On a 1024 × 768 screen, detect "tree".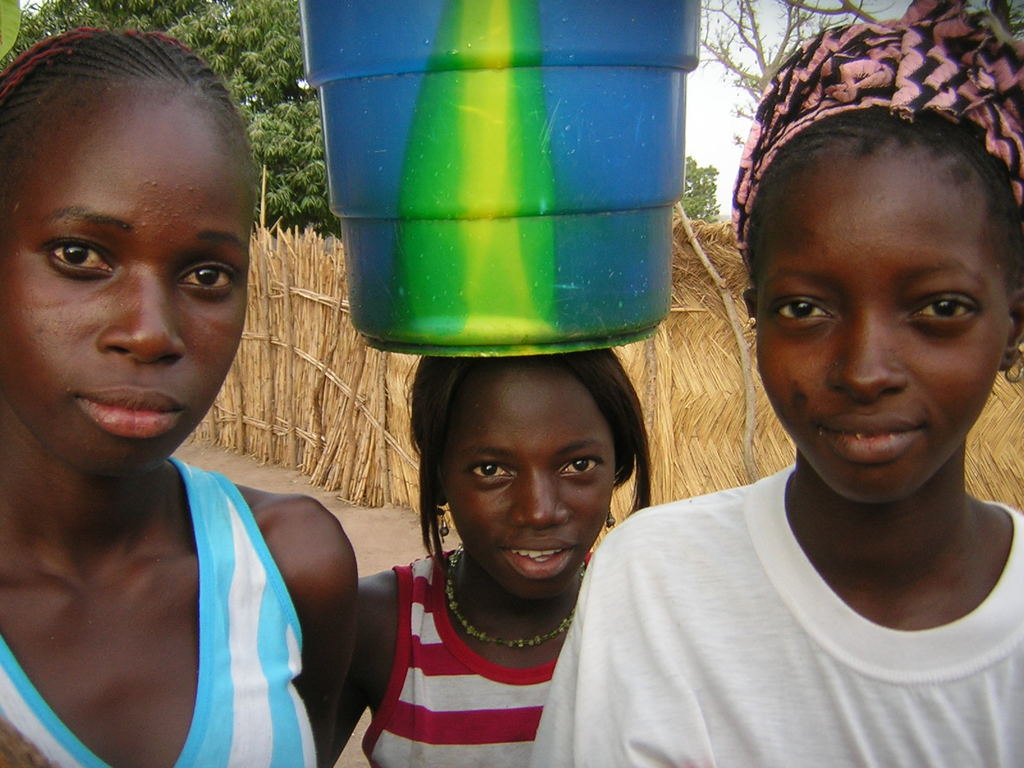
{"x1": 0, "y1": 0, "x2": 336, "y2": 239}.
